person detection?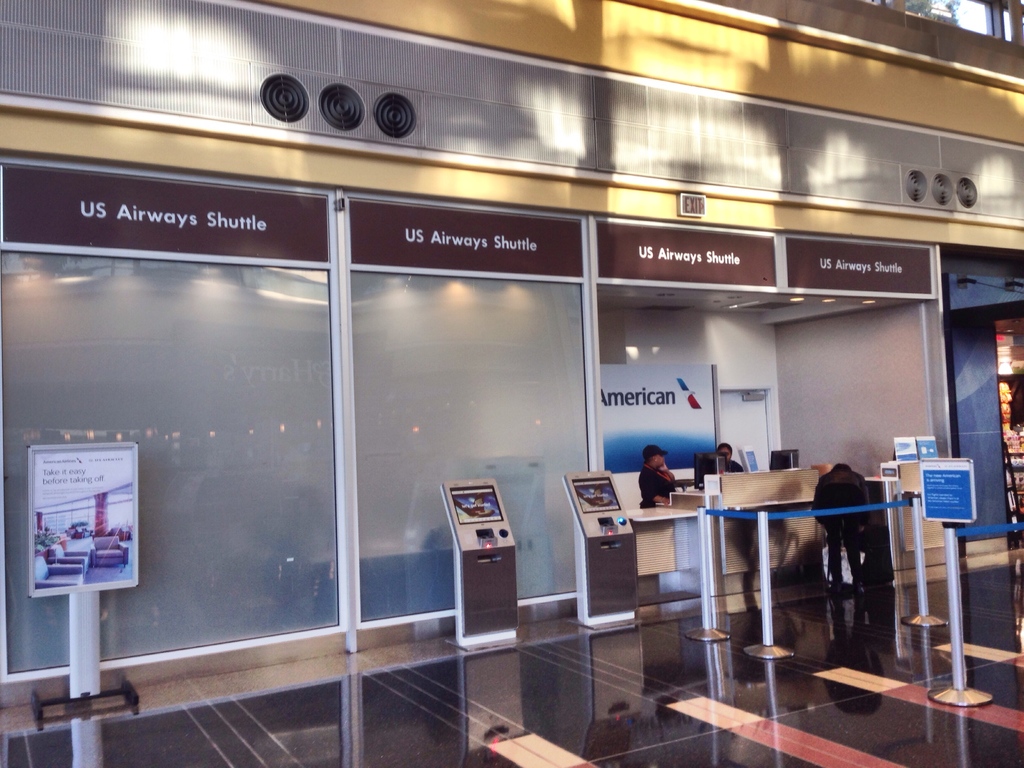
[left=641, top=446, right=691, bottom=500]
